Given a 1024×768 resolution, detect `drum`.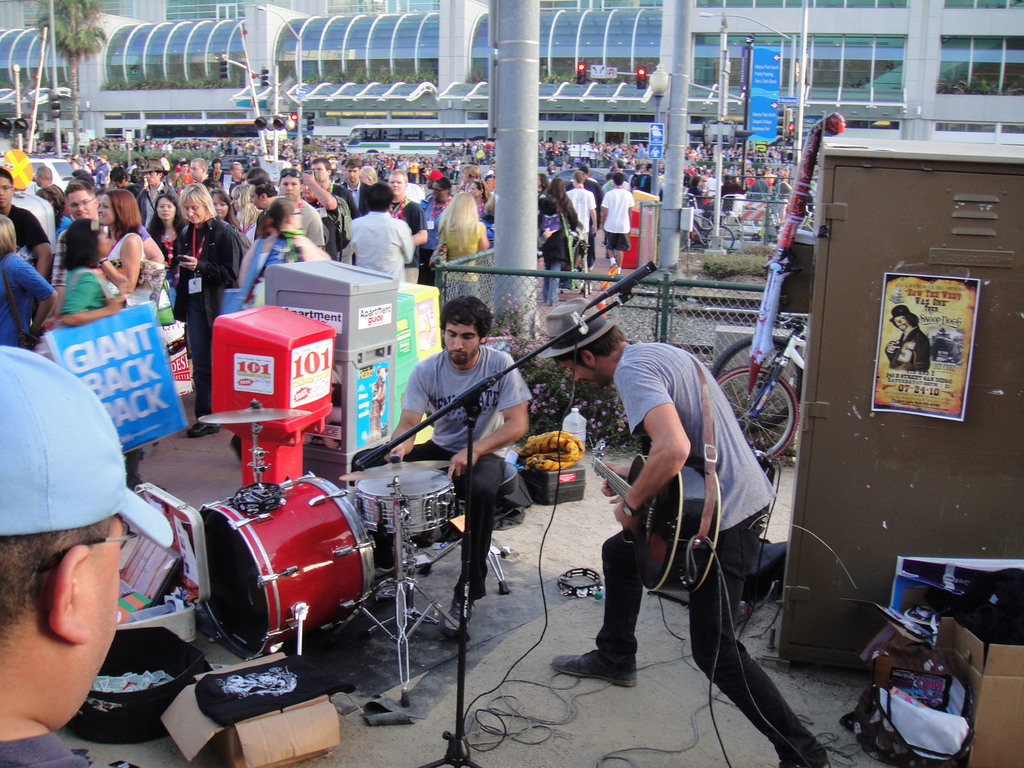
(353, 467, 460, 533).
